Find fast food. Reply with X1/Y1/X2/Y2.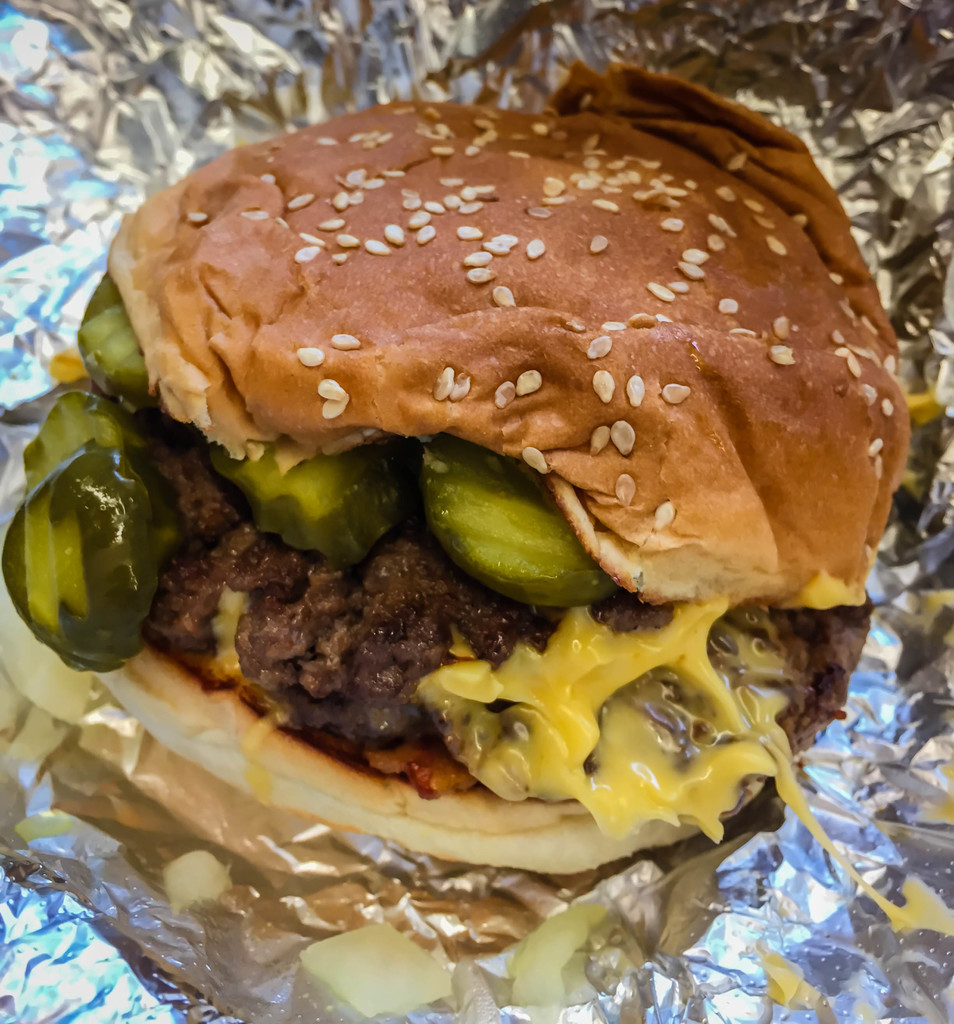
10/50/953/893.
